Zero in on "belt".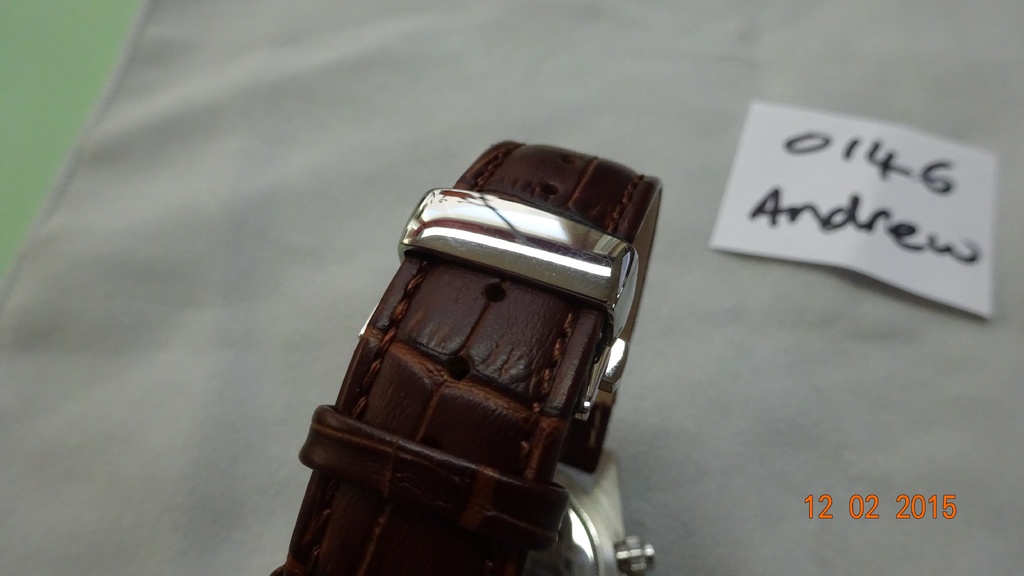
Zeroed in: left=284, top=165, right=662, bottom=575.
